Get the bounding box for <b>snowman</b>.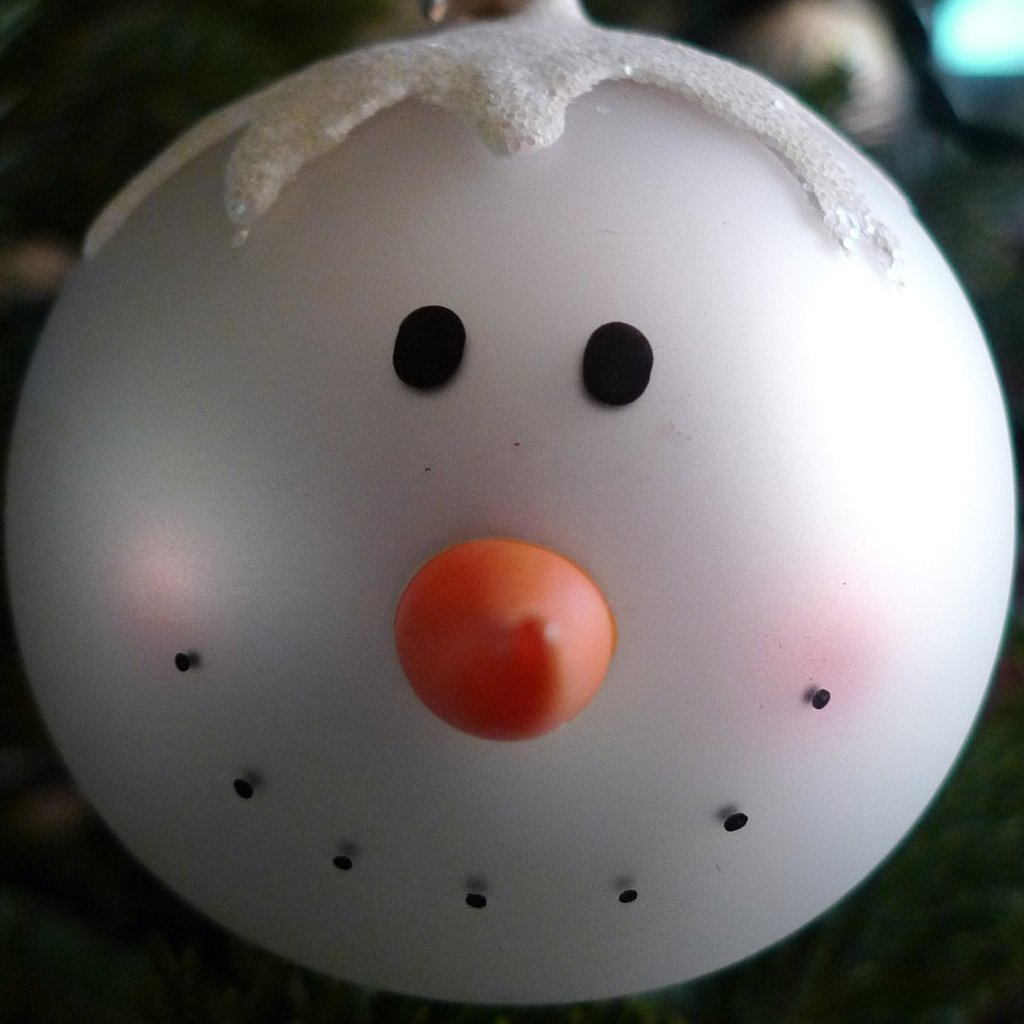
0 0 1020 1010.
